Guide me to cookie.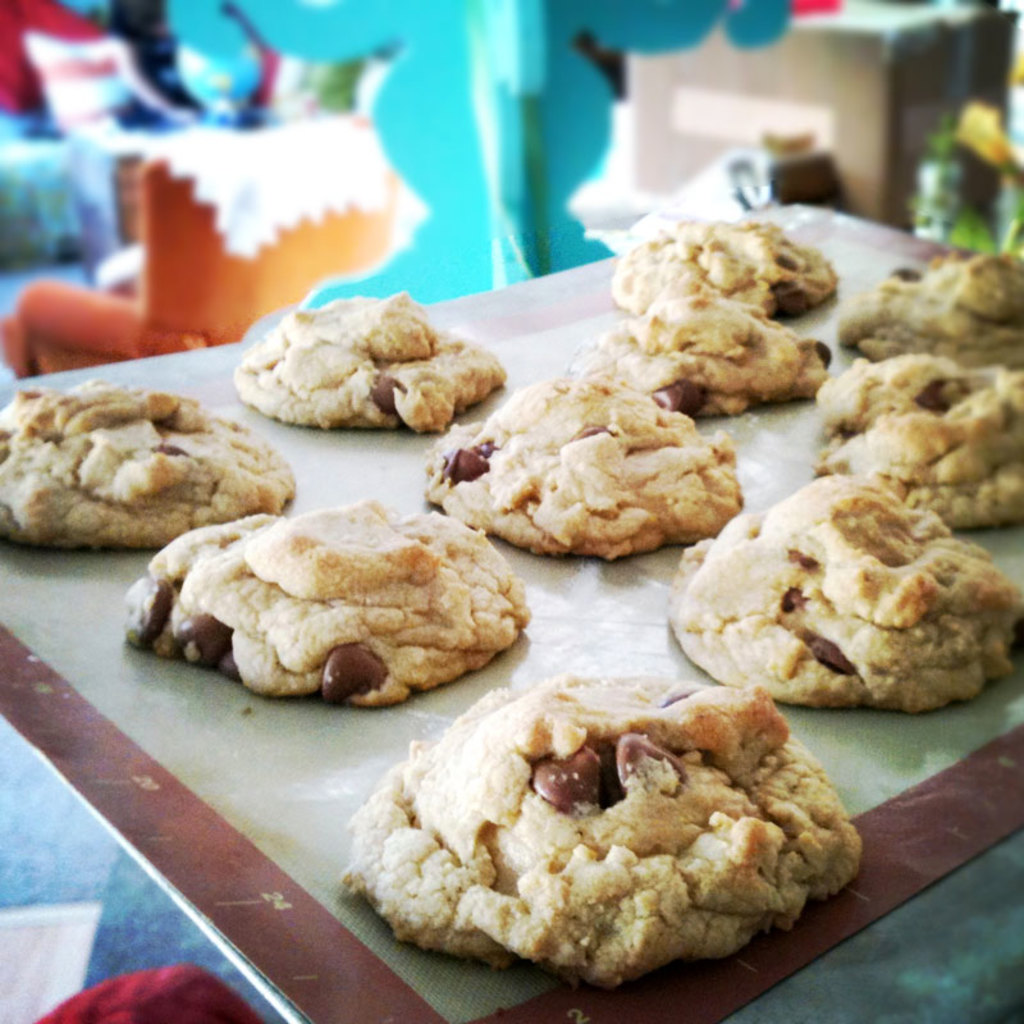
Guidance: locate(425, 372, 750, 556).
